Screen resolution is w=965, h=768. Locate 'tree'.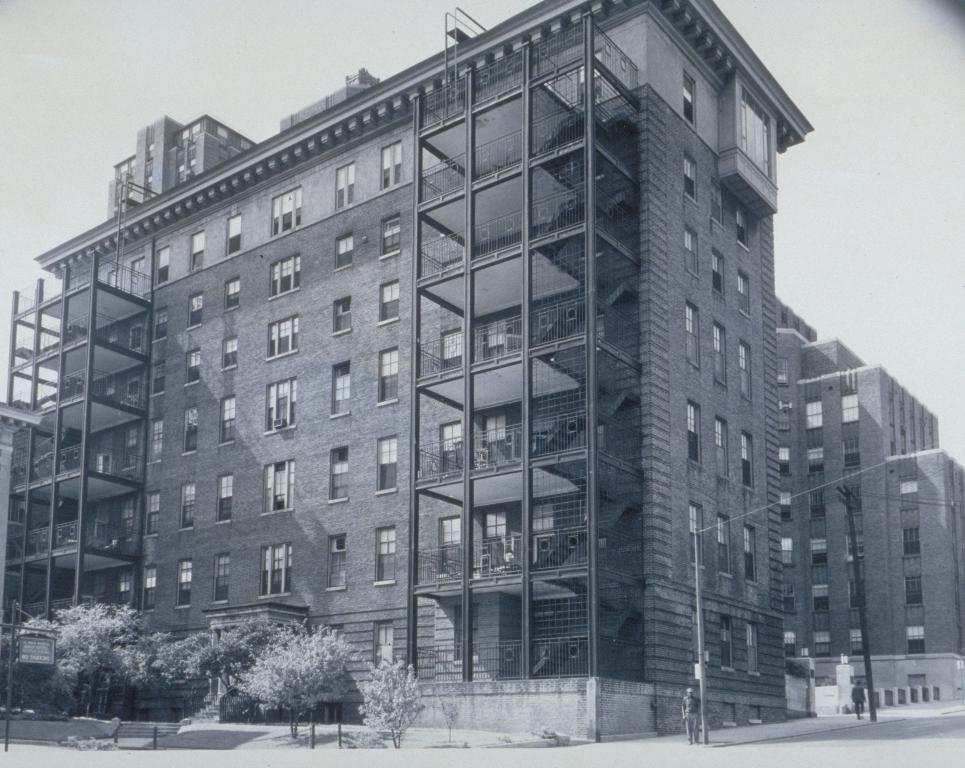
box=[25, 600, 150, 715].
